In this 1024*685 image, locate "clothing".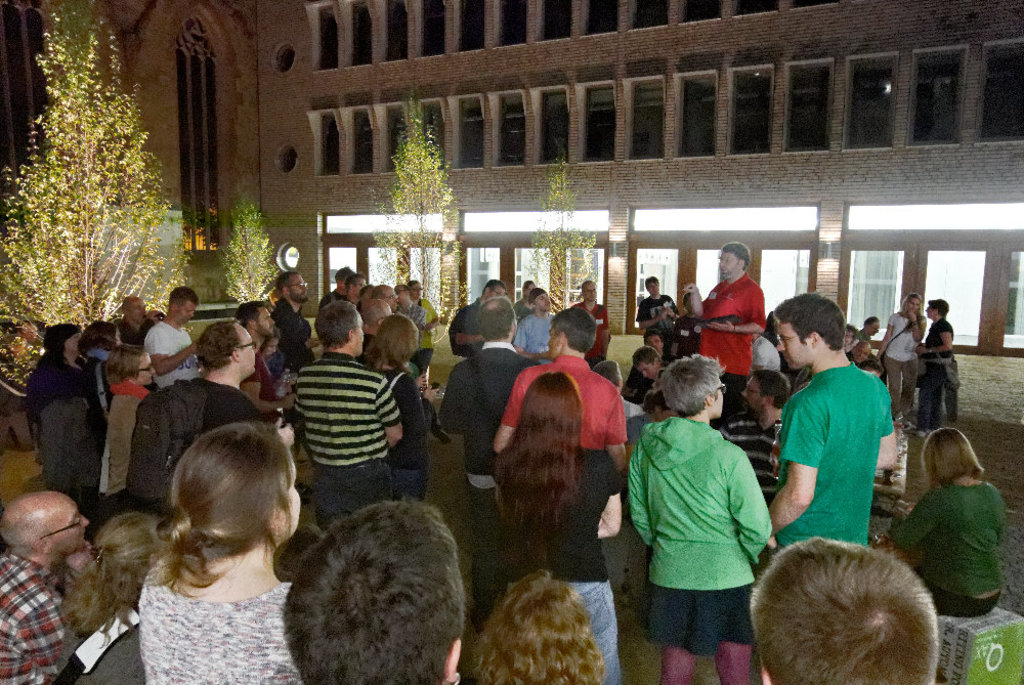
Bounding box: (x1=882, y1=472, x2=1007, y2=616).
